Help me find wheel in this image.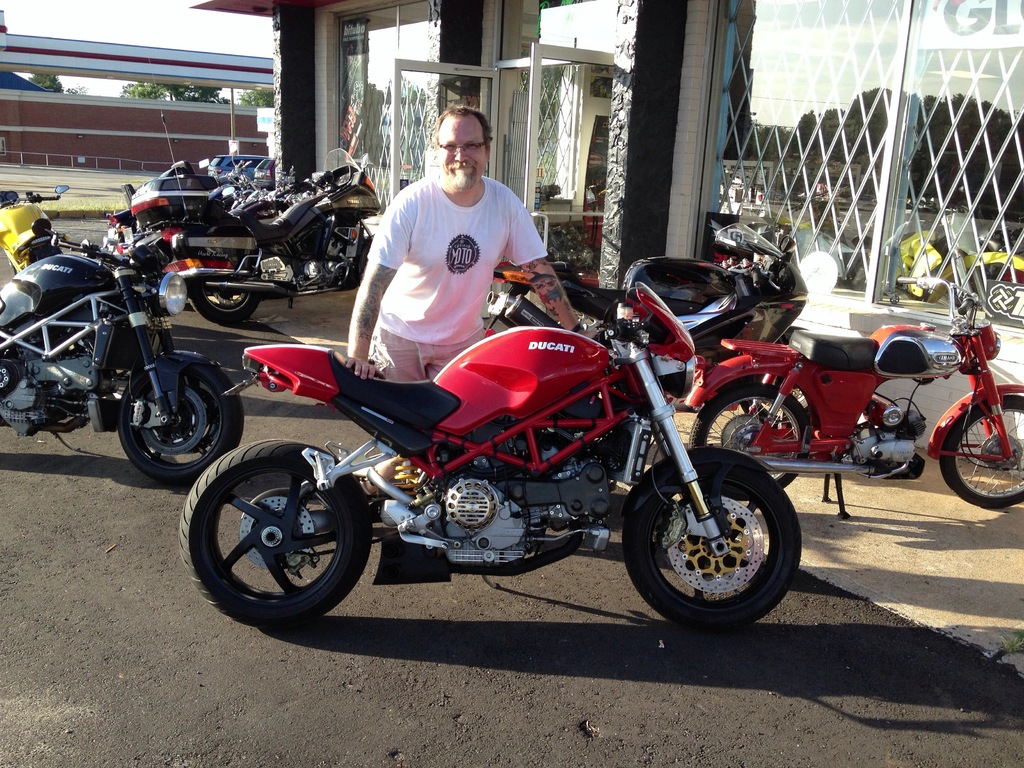
Found it: 187 283 255 321.
